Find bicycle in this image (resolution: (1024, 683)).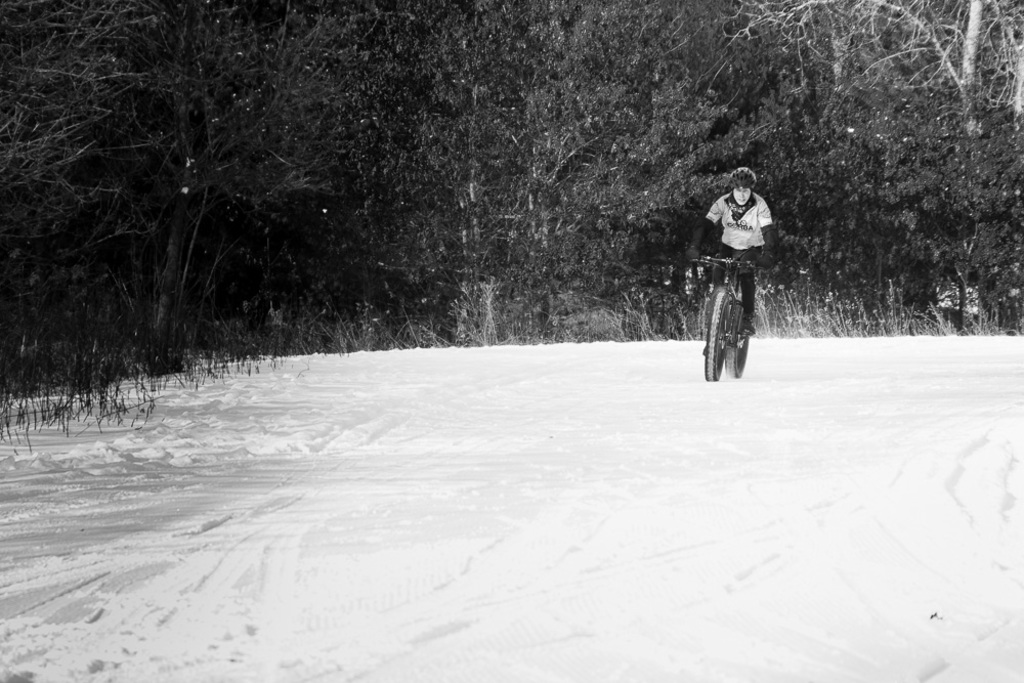
box(699, 240, 778, 379).
